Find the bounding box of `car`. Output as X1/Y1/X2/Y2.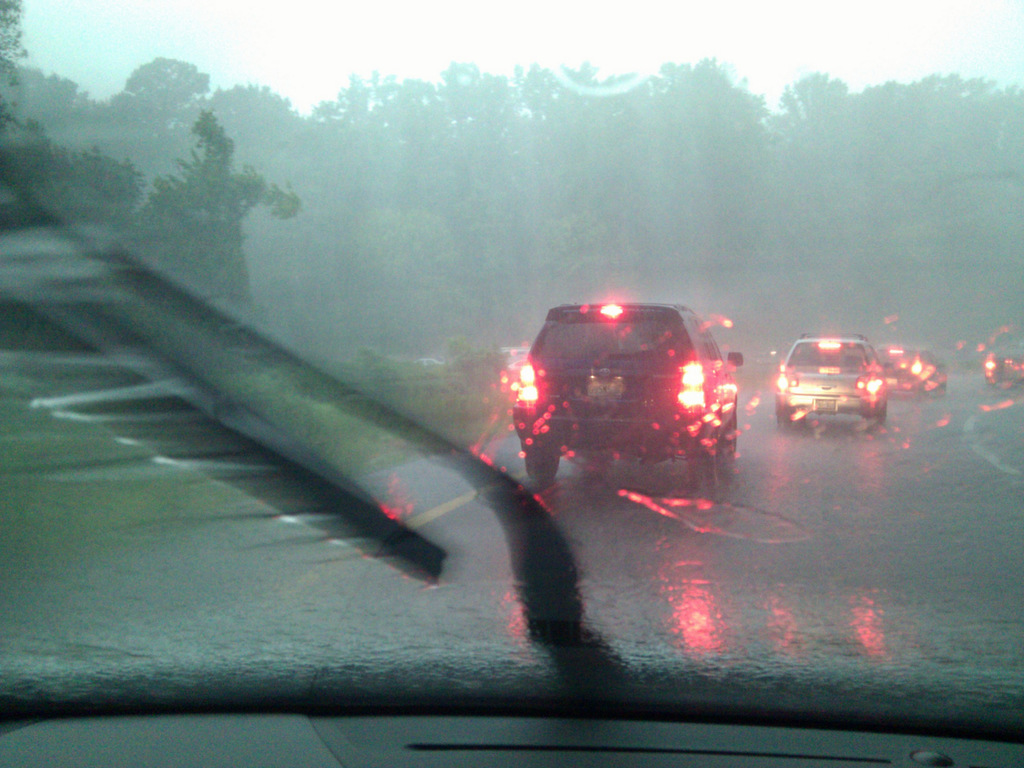
981/344/1023/389.
